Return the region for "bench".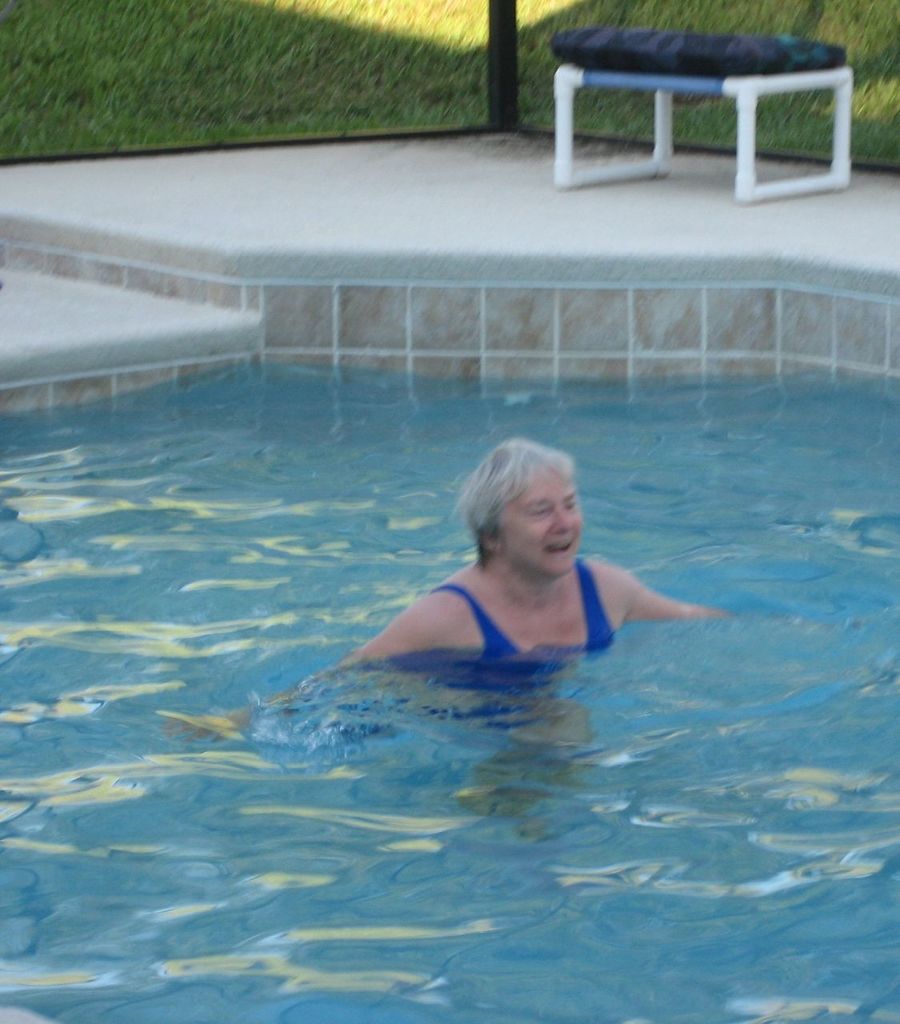
[x1=545, y1=22, x2=858, y2=198].
